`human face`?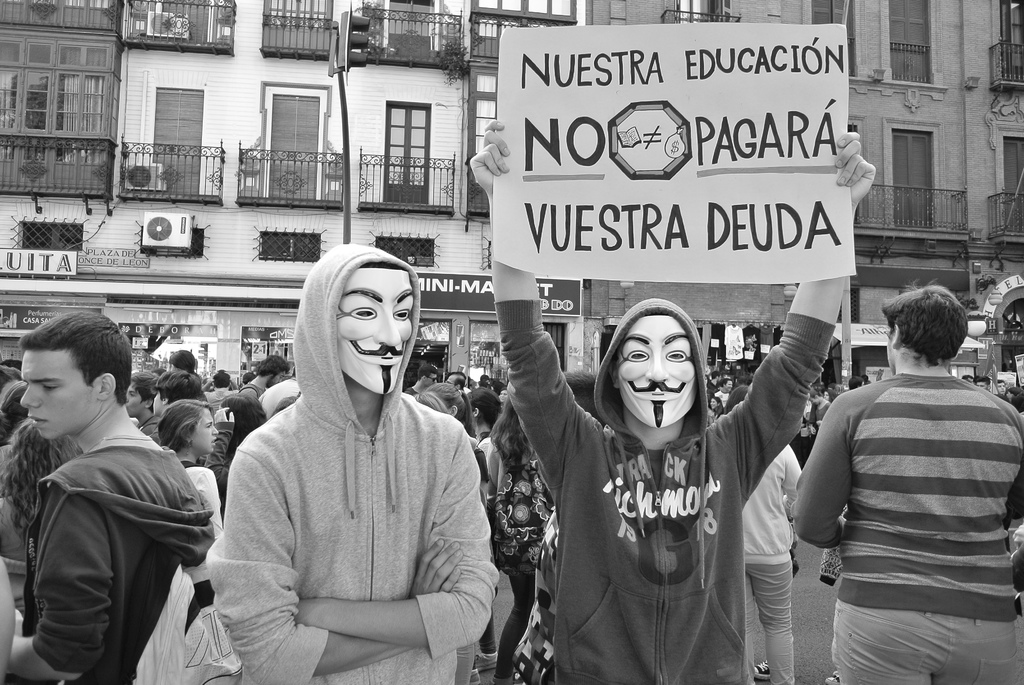
x1=20, y1=353, x2=95, y2=438
